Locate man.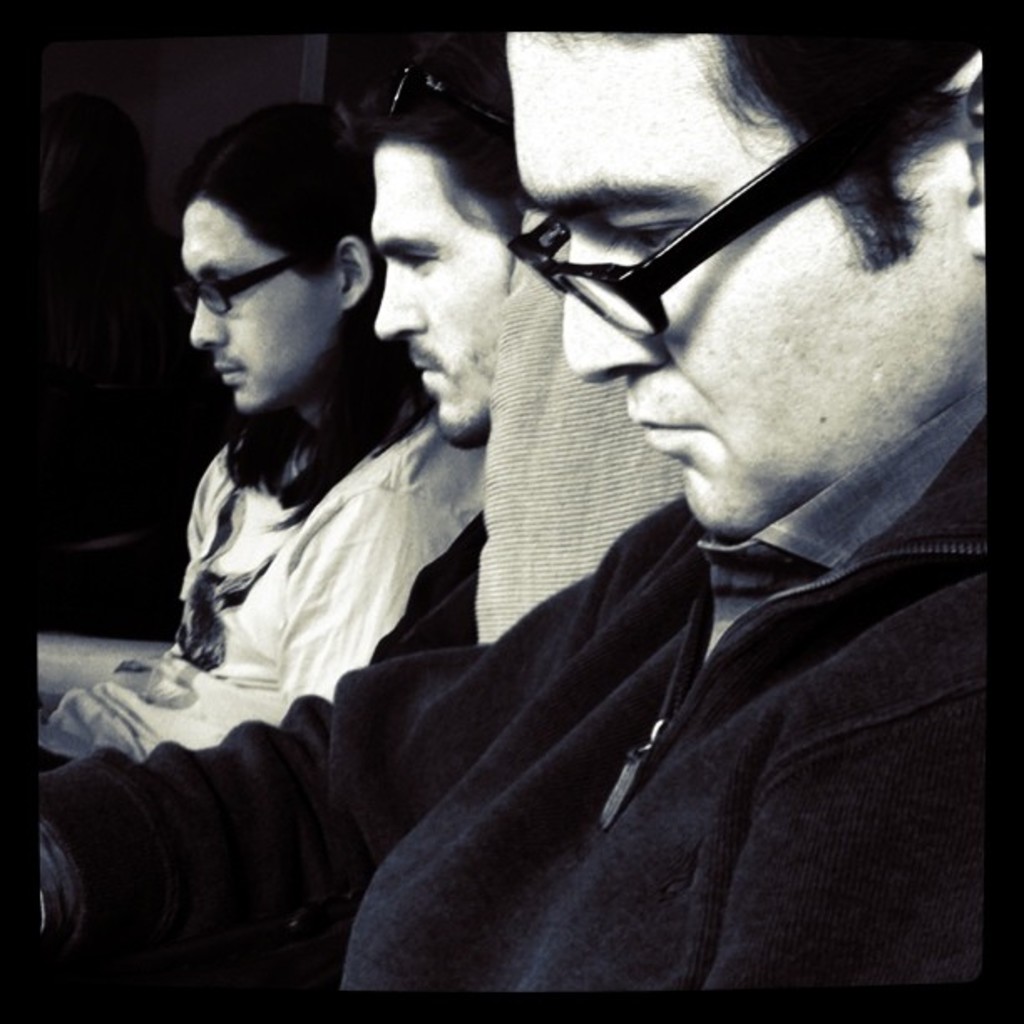
Bounding box: x1=177, y1=52, x2=974, y2=1002.
